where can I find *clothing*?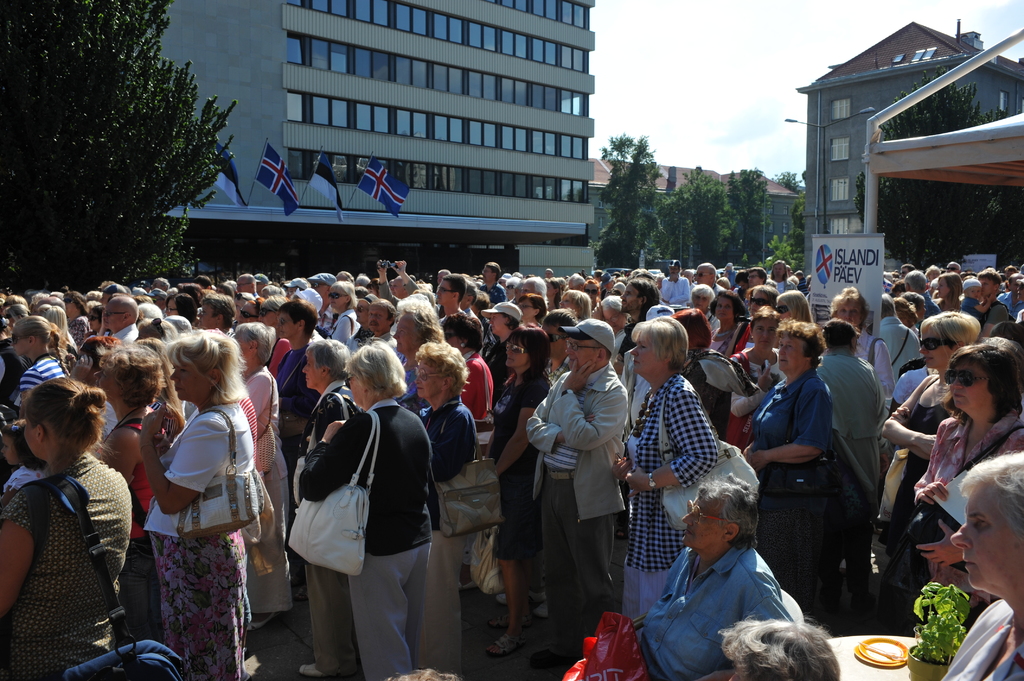
You can find it at (268,348,314,457).
